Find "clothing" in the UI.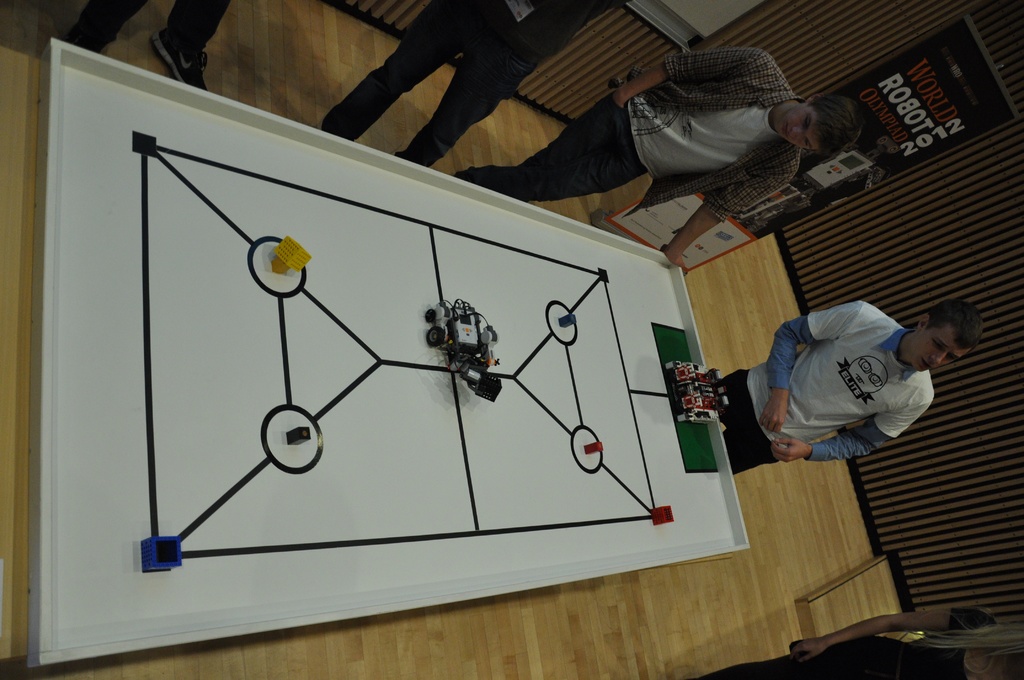
UI element at l=719, t=298, r=936, b=476.
